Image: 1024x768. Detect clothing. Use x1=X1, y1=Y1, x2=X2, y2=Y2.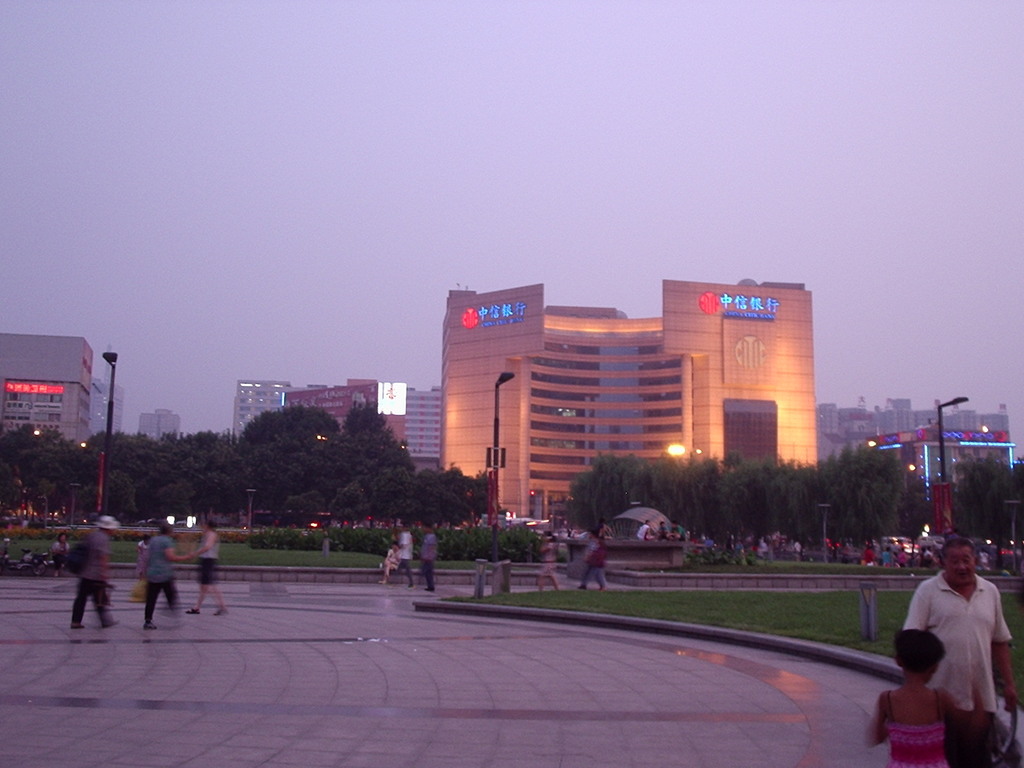
x1=141, y1=536, x2=184, y2=621.
